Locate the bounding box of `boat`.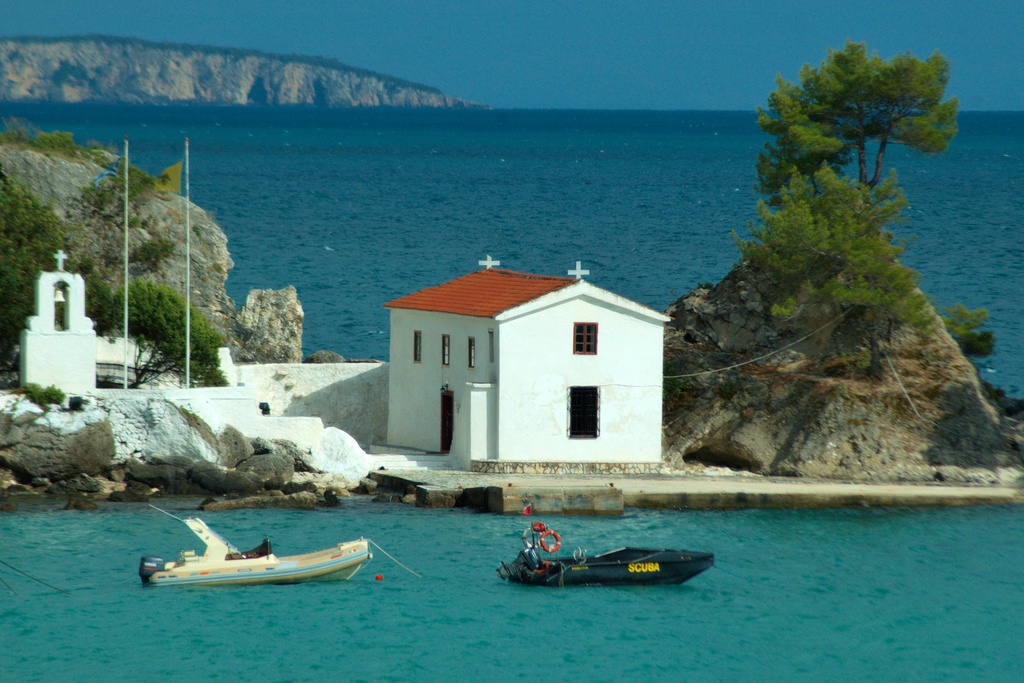
Bounding box: detection(134, 525, 376, 604).
